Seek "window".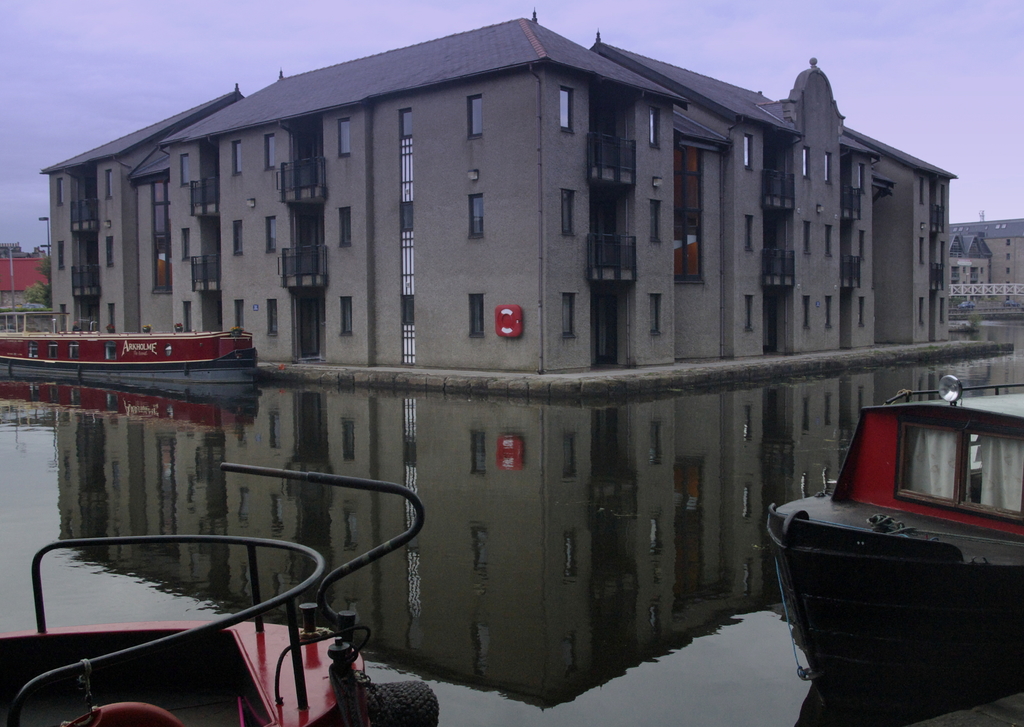
bbox=[860, 164, 865, 193].
